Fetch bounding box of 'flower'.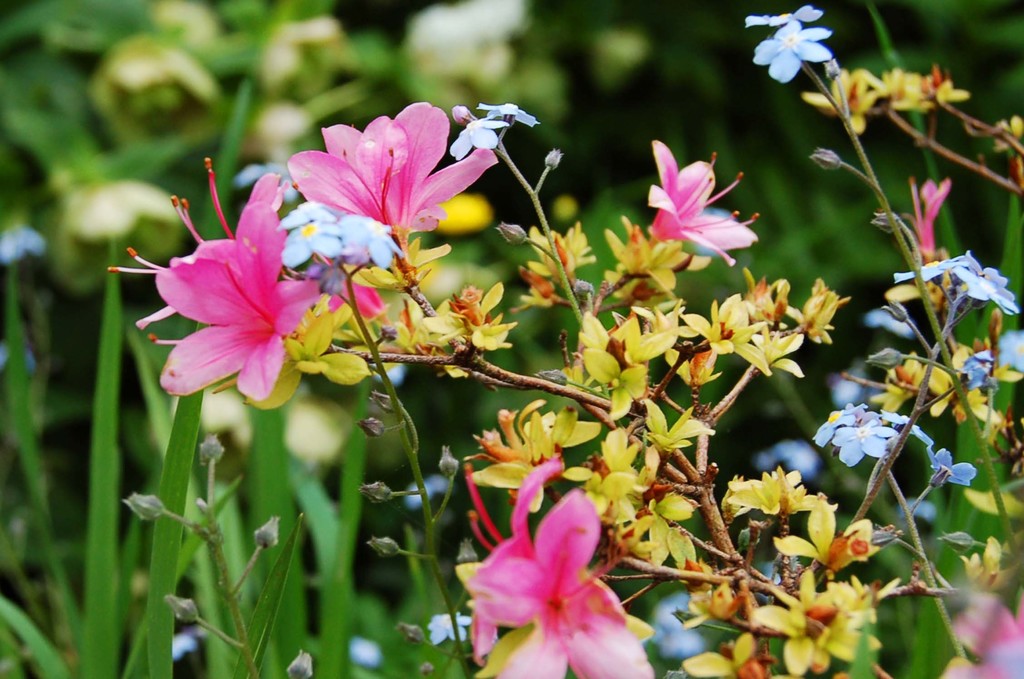
Bbox: left=753, top=19, right=834, bottom=87.
